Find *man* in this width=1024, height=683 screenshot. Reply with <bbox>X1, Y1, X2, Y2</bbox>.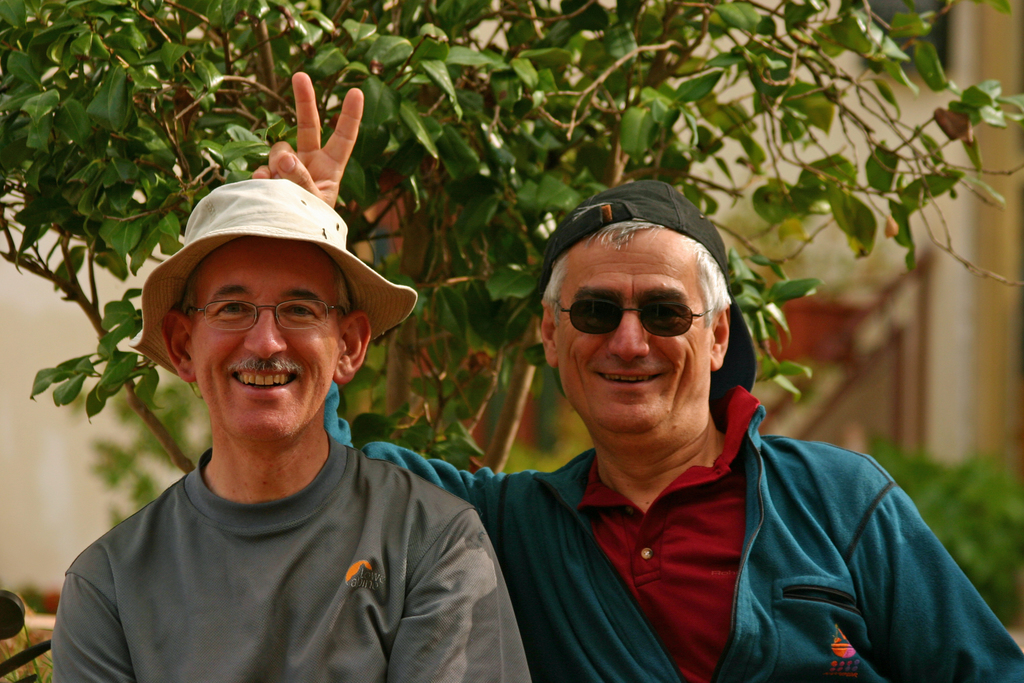
<bbox>56, 181, 534, 682</bbox>.
